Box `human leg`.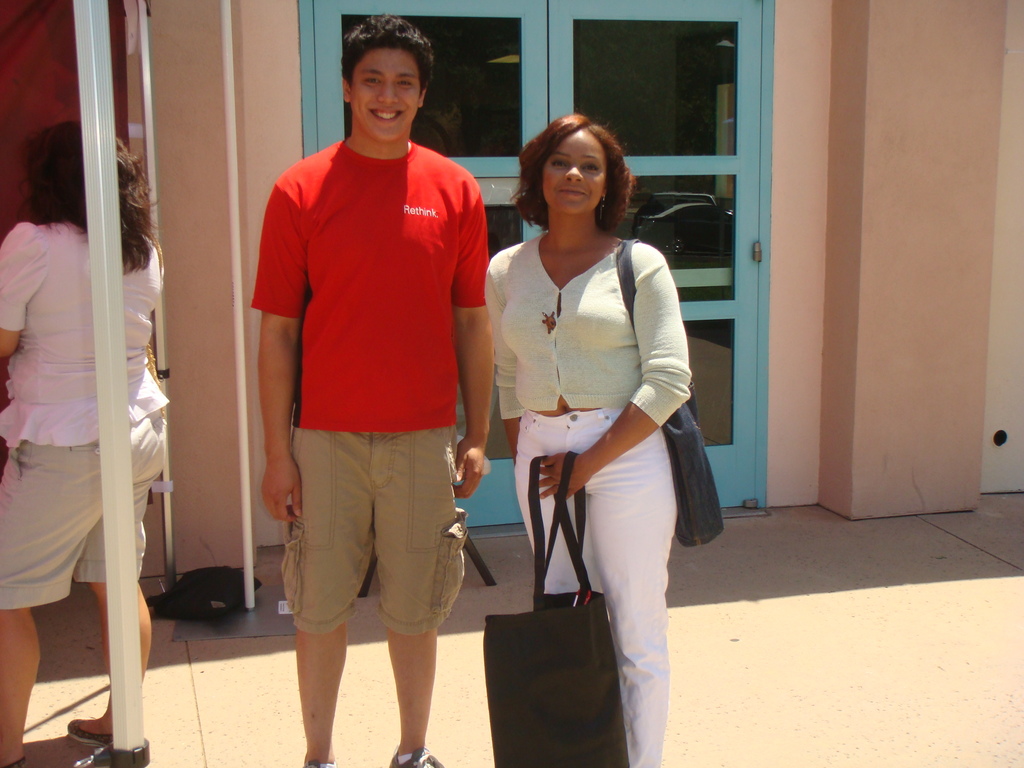
<region>514, 408, 591, 592</region>.
